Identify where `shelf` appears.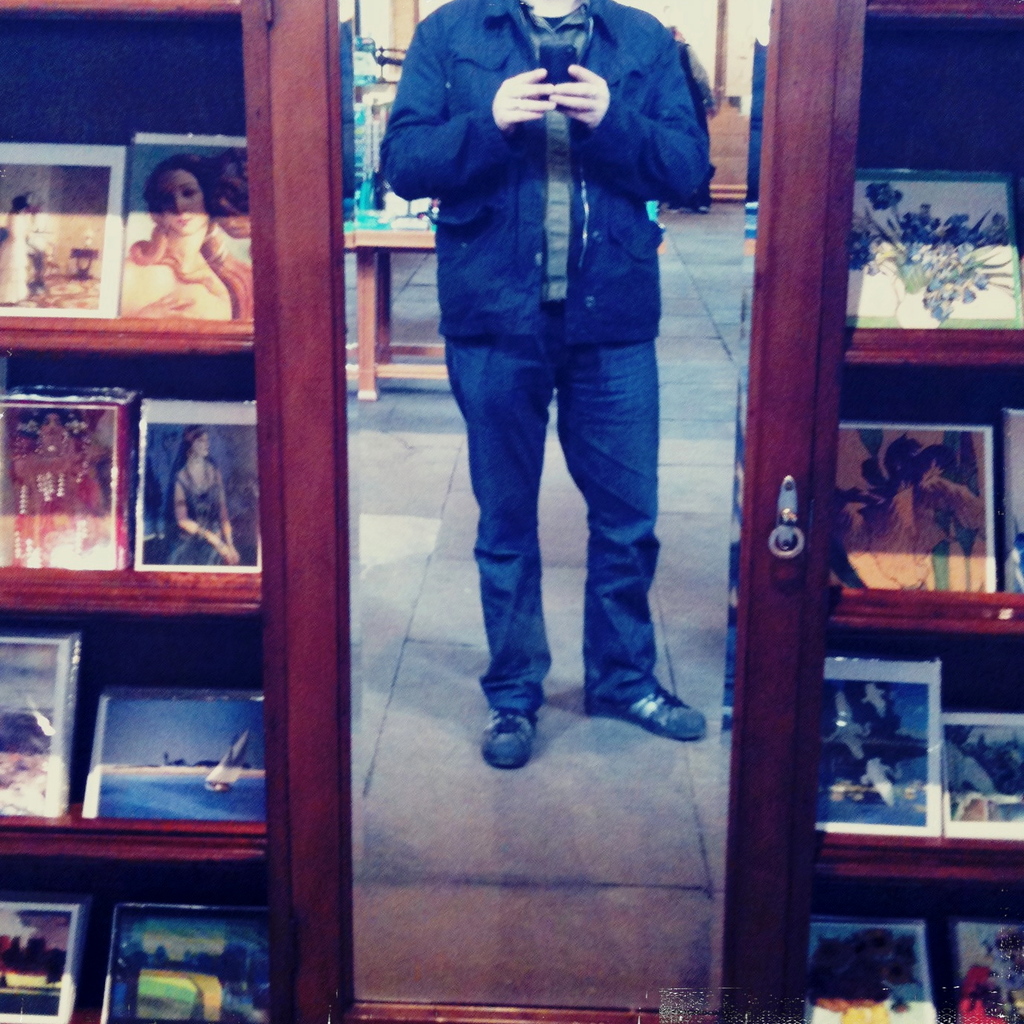
Appears at 800:618:1023:891.
